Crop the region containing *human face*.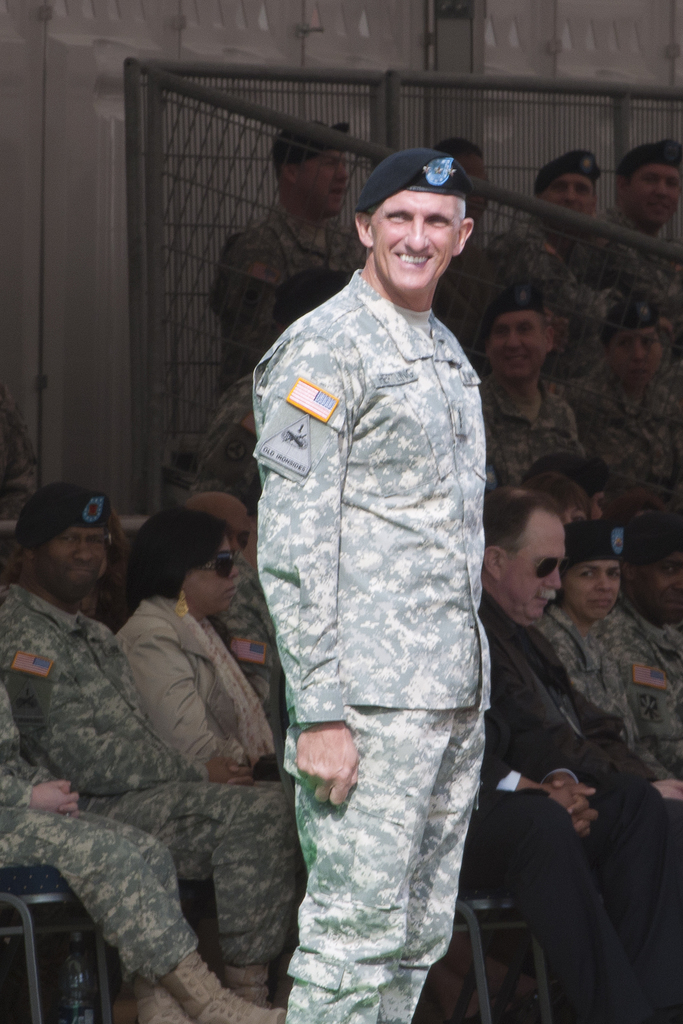
Crop region: [372, 187, 456, 286].
